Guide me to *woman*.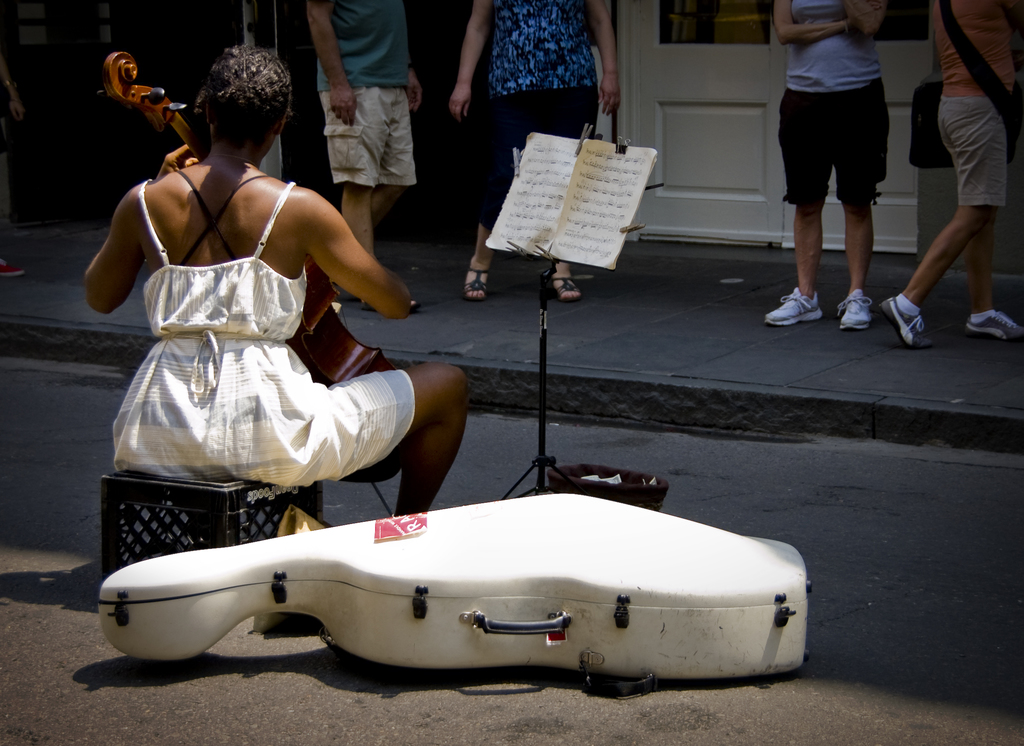
Guidance: region(77, 49, 423, 578).
